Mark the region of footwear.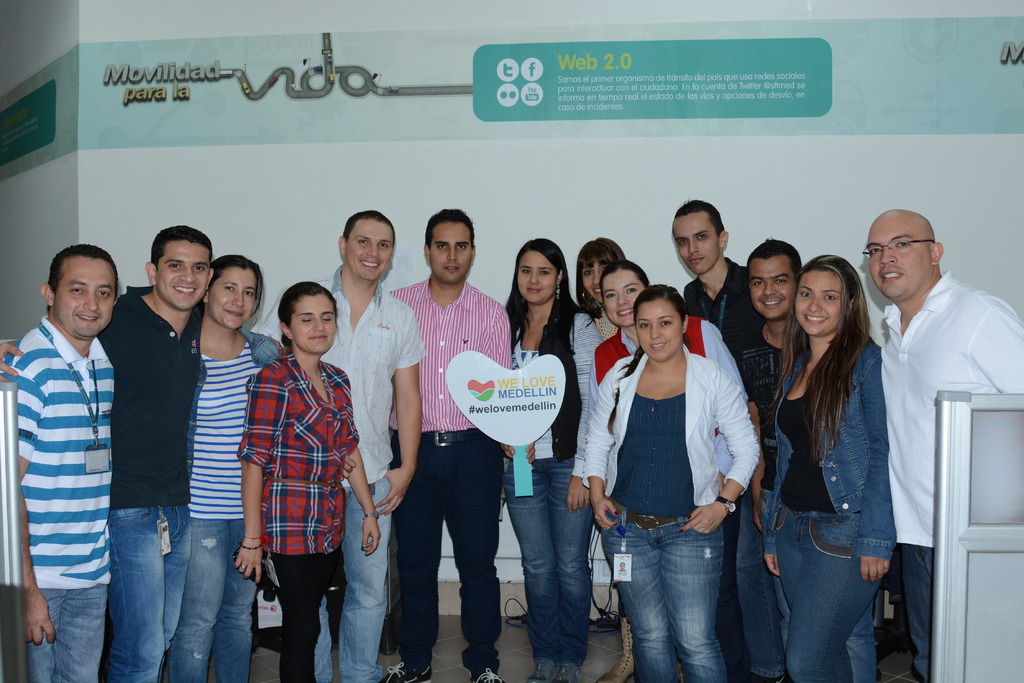
Region: 470,665,504,682.
